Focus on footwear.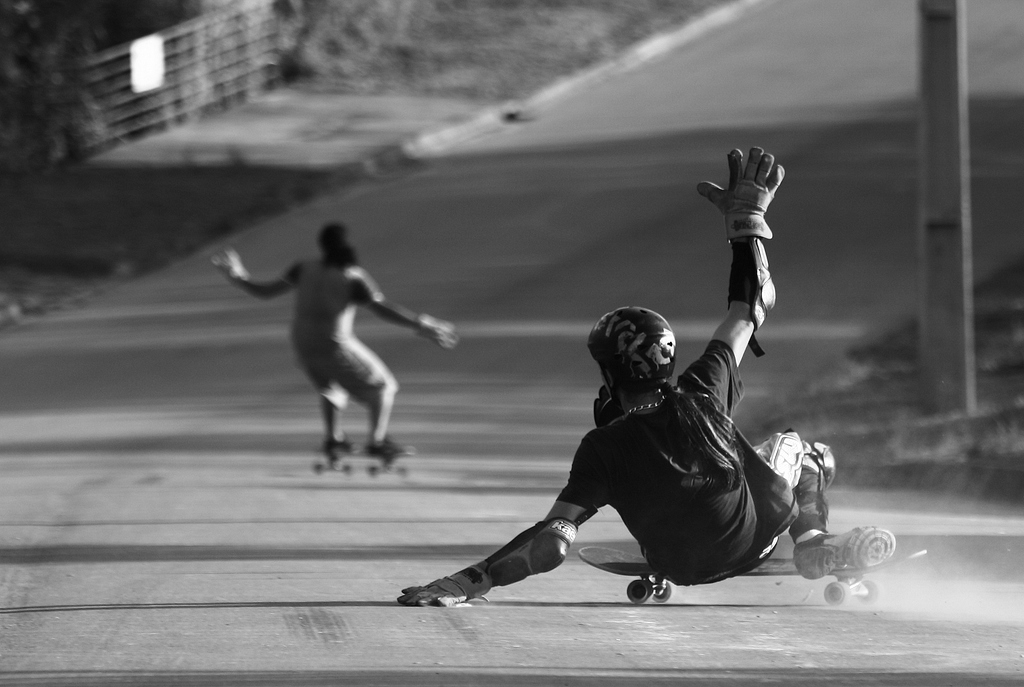
Focused at pyautogui.locateOnScreen(367, 439, 405, 455).
